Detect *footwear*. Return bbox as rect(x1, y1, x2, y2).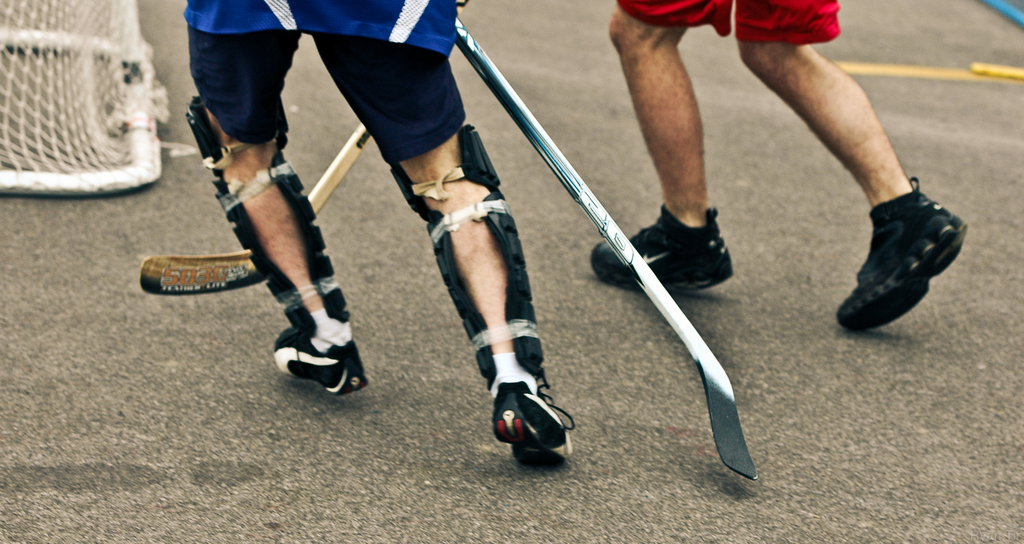
rect(588, 203, 735, 287).
